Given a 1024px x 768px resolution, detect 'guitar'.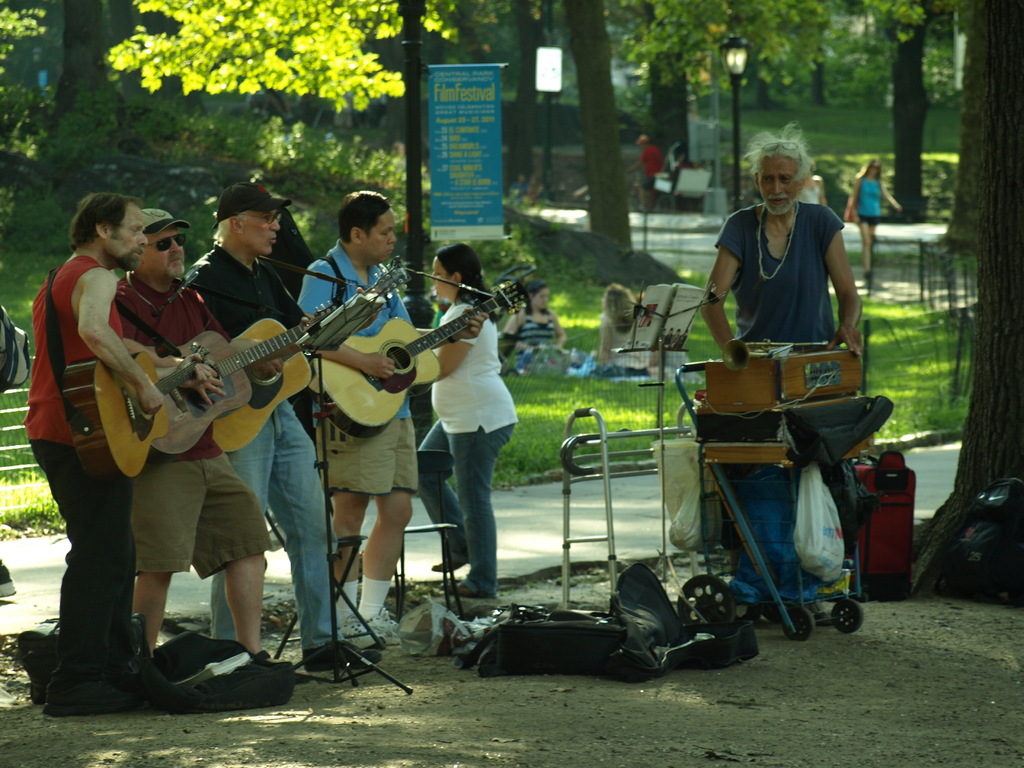
region(215, 254, 419, 452).
